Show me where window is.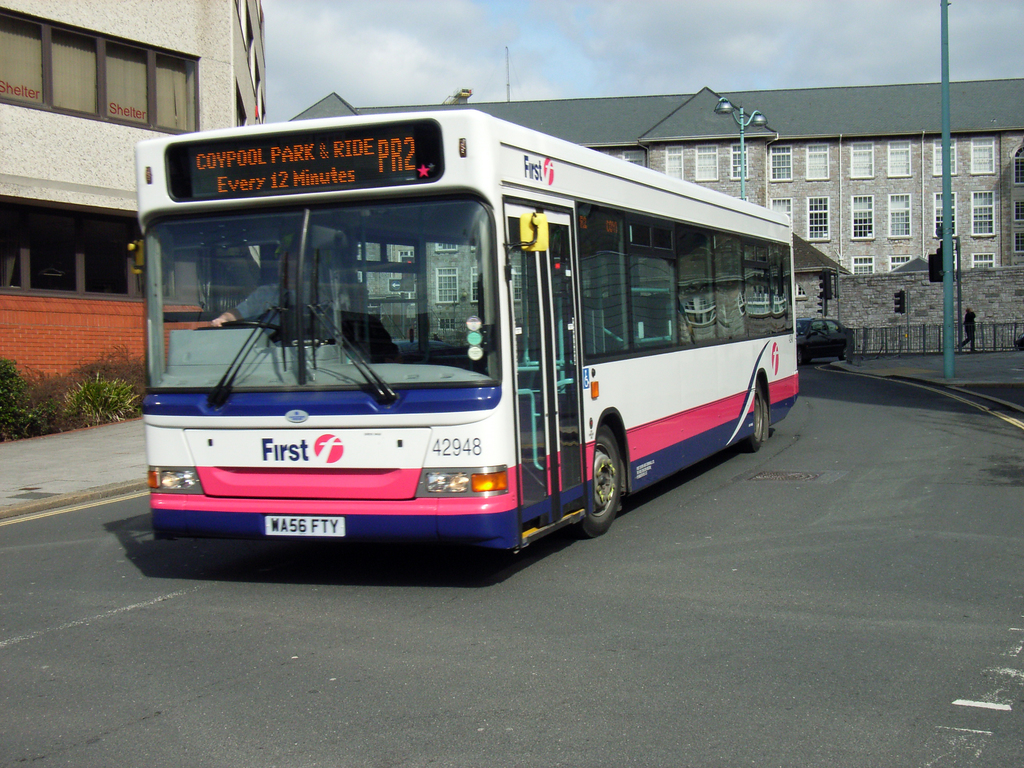
window is at 767, 147, 792, 180.
